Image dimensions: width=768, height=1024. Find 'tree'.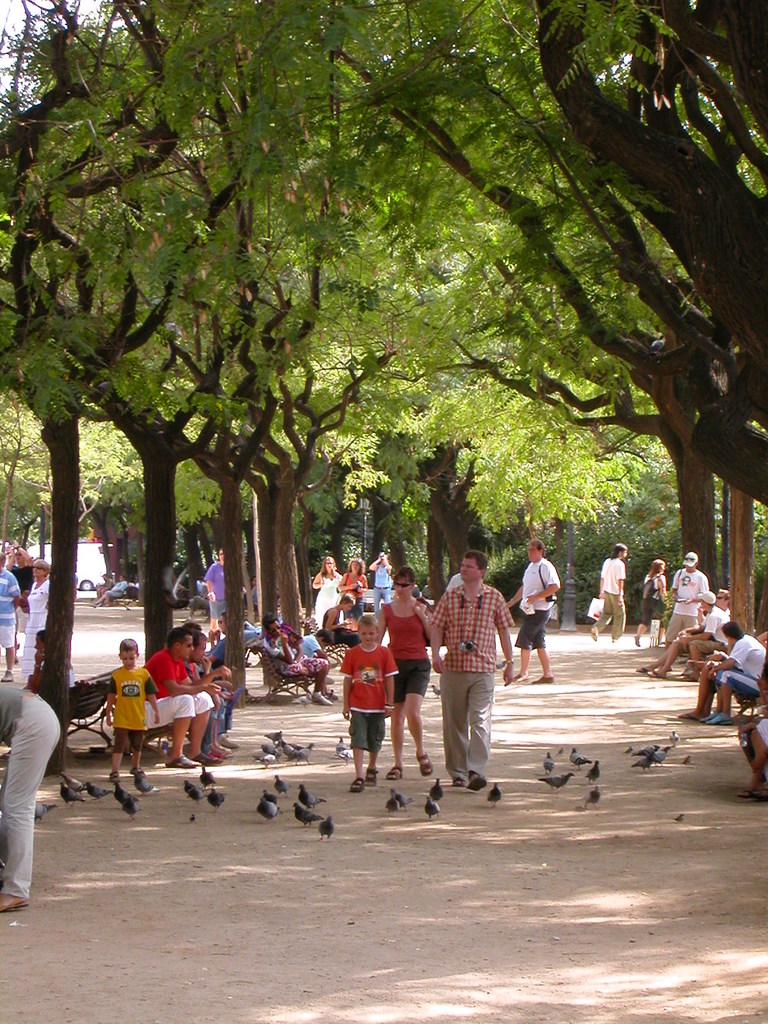
275,0,673,603.
